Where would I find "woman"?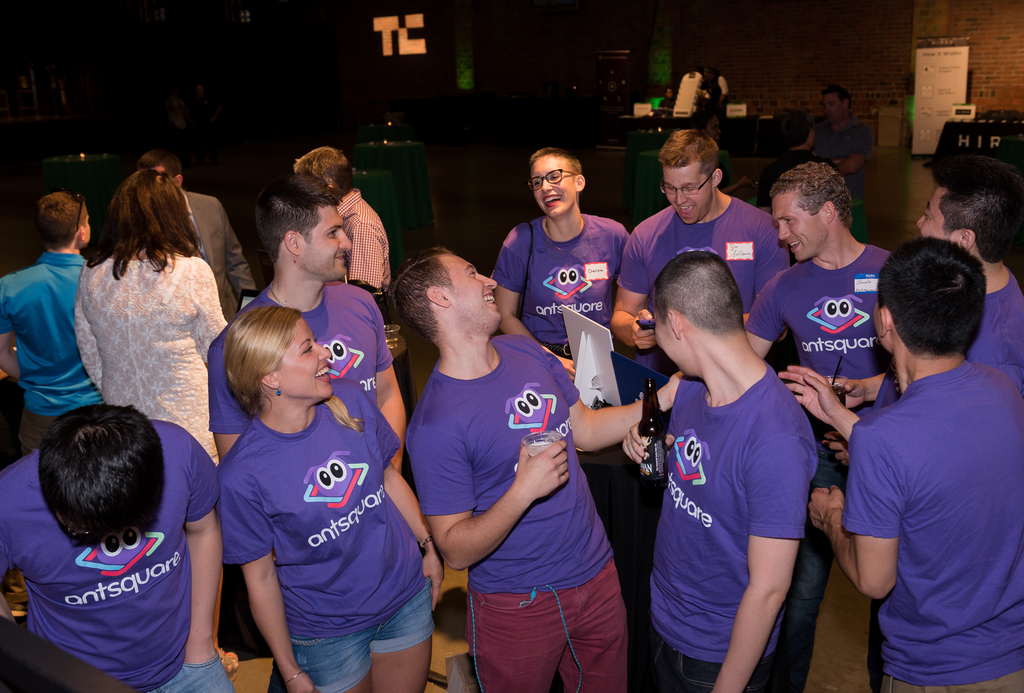
At [214, 307, 444, 692].
